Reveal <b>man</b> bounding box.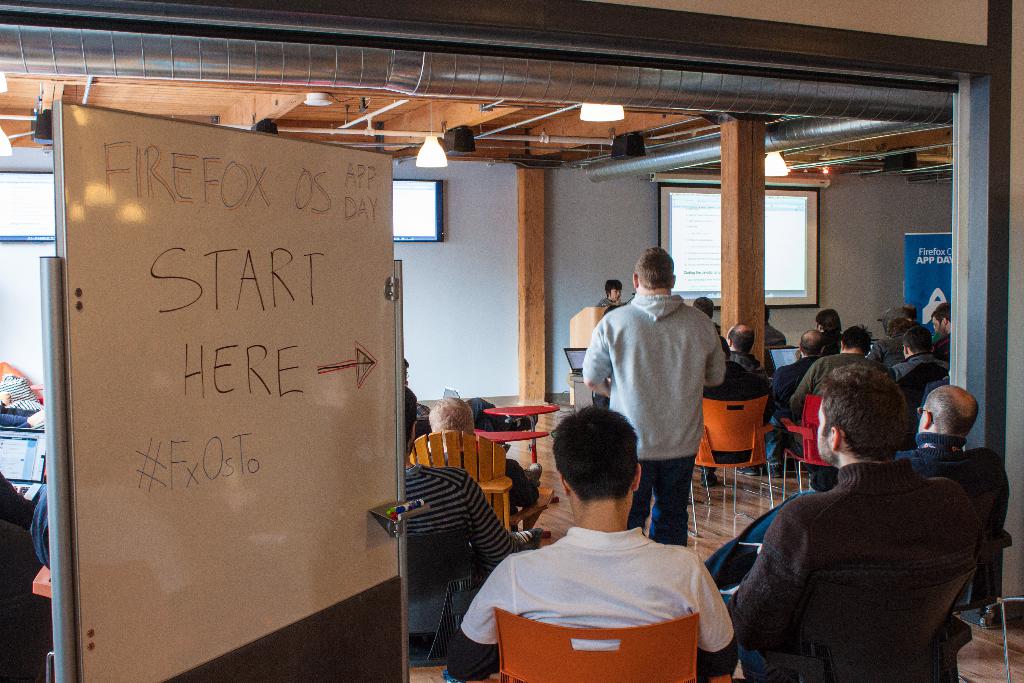
Revealed: pyautogui.locateOnScreen(888, 386, 1010, 614).
